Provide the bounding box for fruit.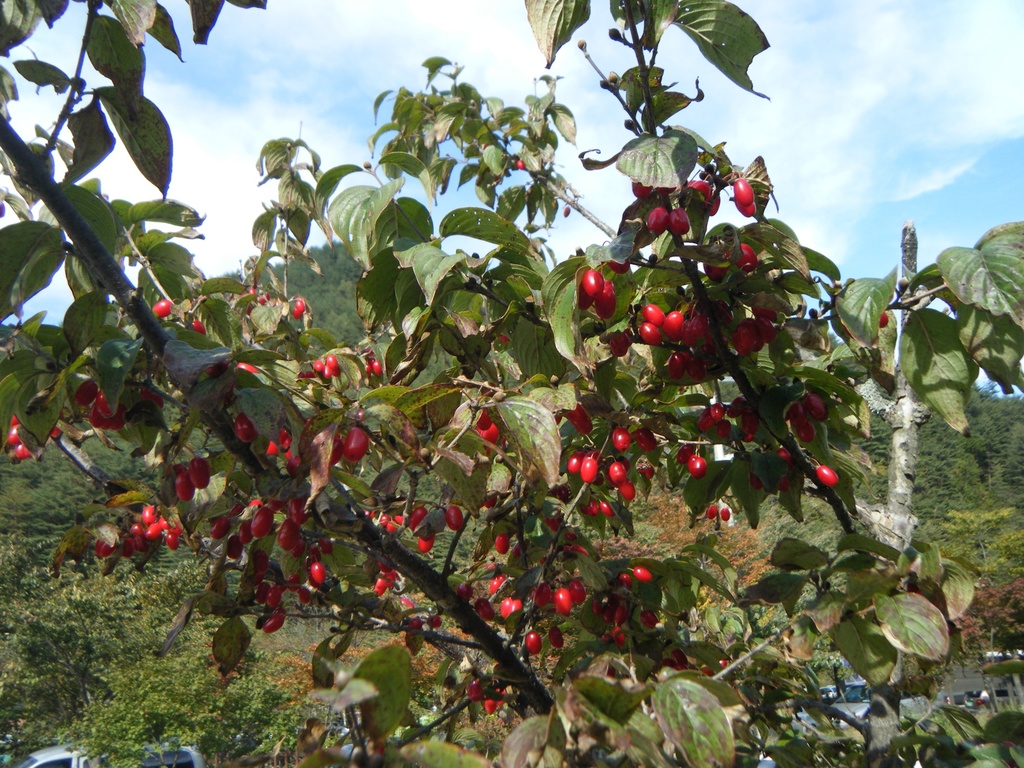
x1=635 y1=566 x2=652 y2=581.
